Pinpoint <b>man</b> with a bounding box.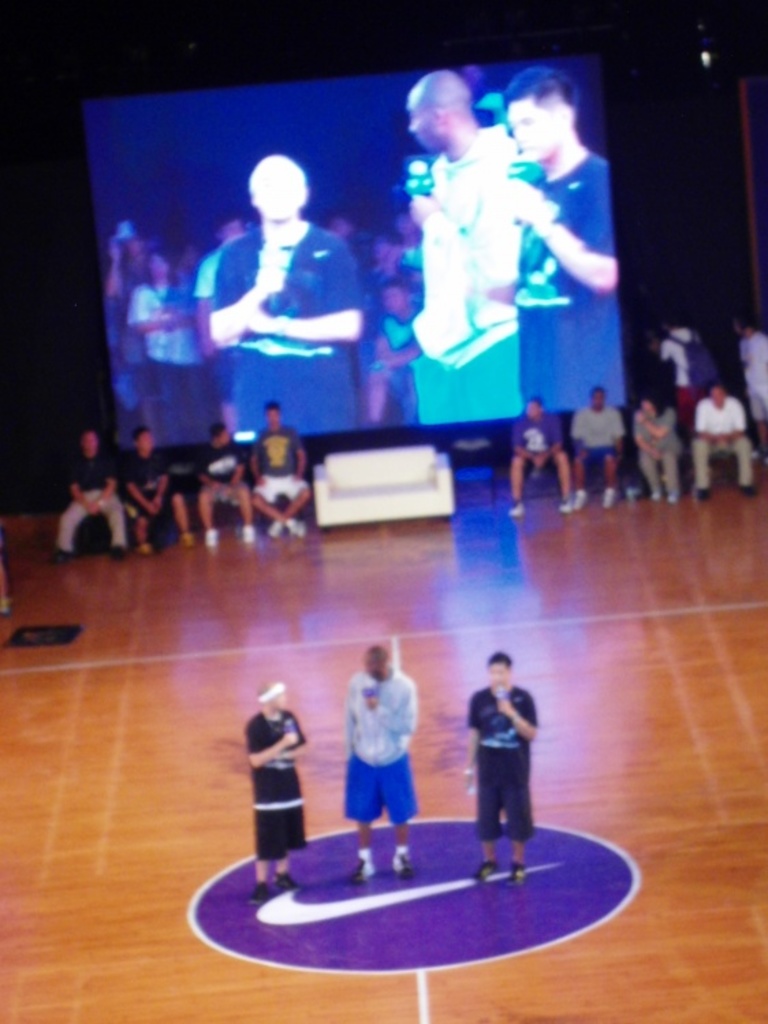
BBox(208, 152, 374, 436).
